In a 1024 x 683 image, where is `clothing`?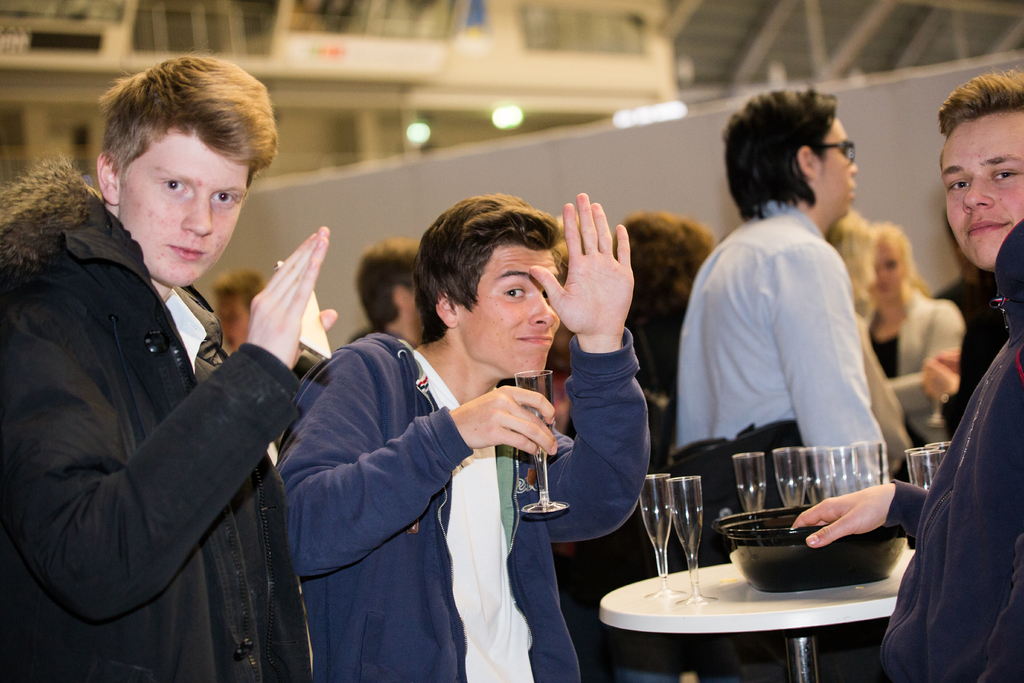
x1=870 y1=220 x2=1023 y2=682.
